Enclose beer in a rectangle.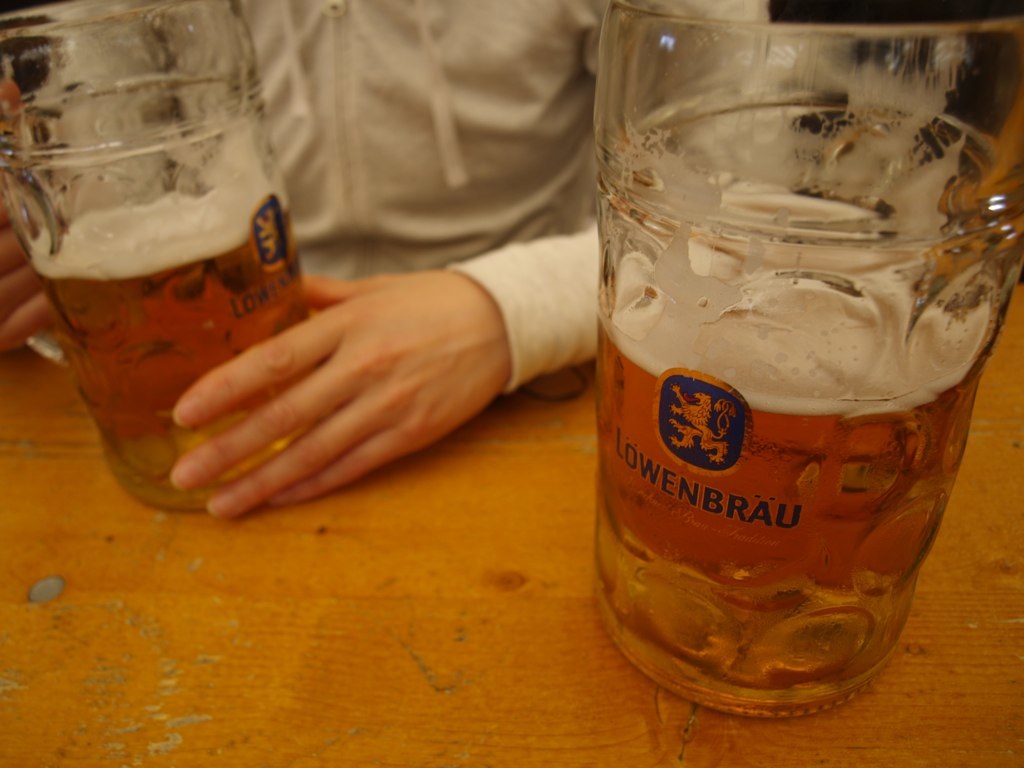
601 254 984 619.
